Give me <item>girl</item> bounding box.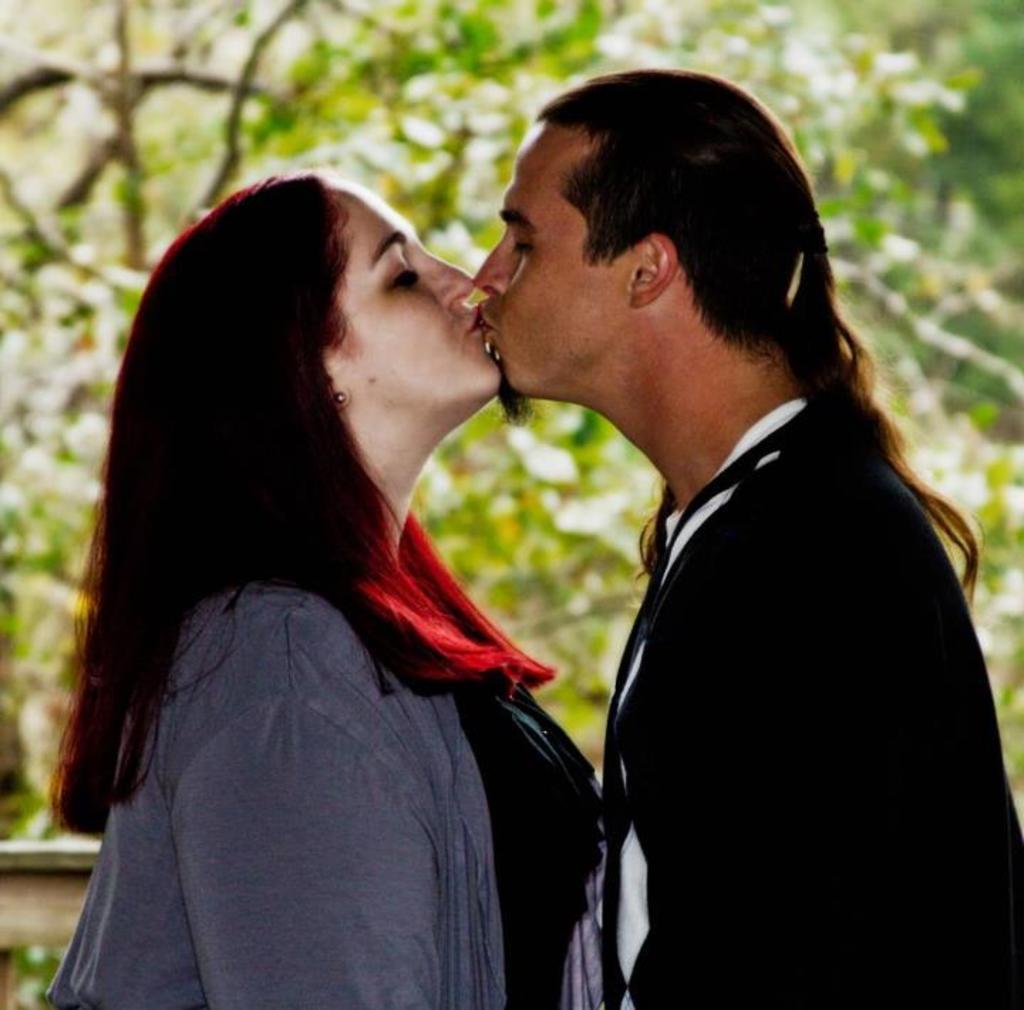
select_region(41, 162, 610, 1009).
